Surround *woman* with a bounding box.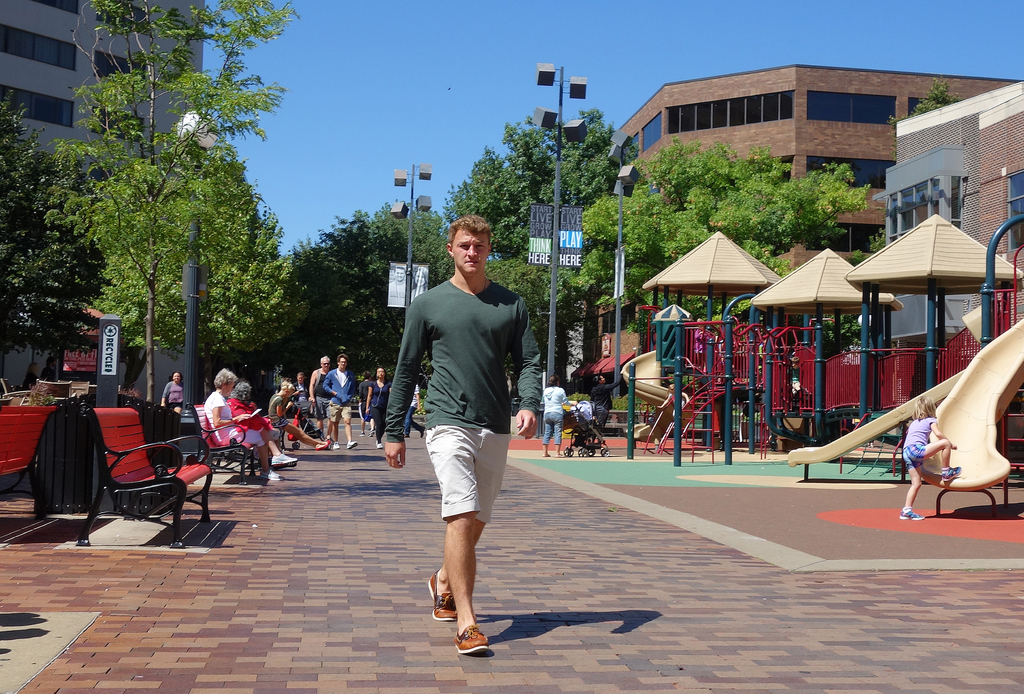
164 368 189 415.
